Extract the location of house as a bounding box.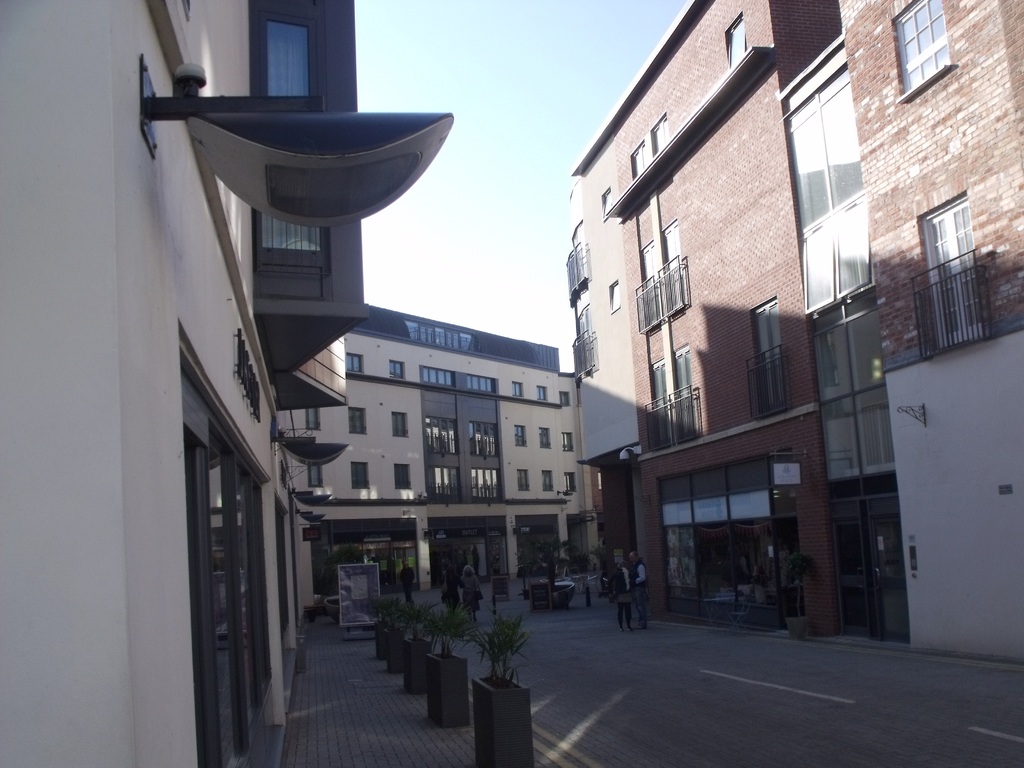
0 0 580 767.
